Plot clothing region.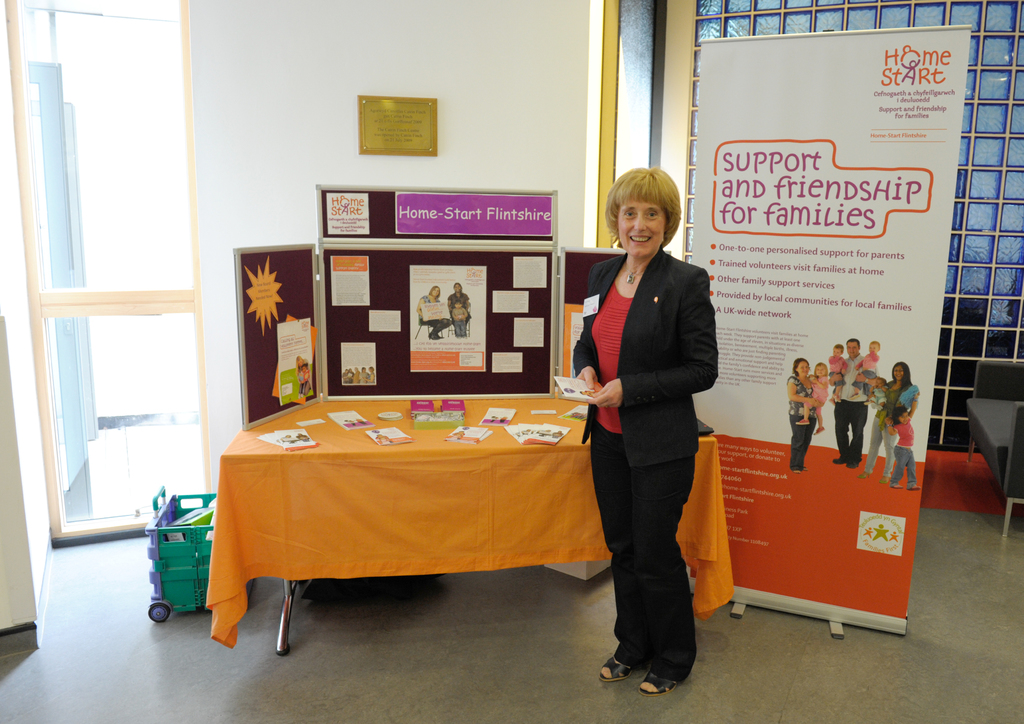
Plotted at BBox(788, 371, 817, 471).
